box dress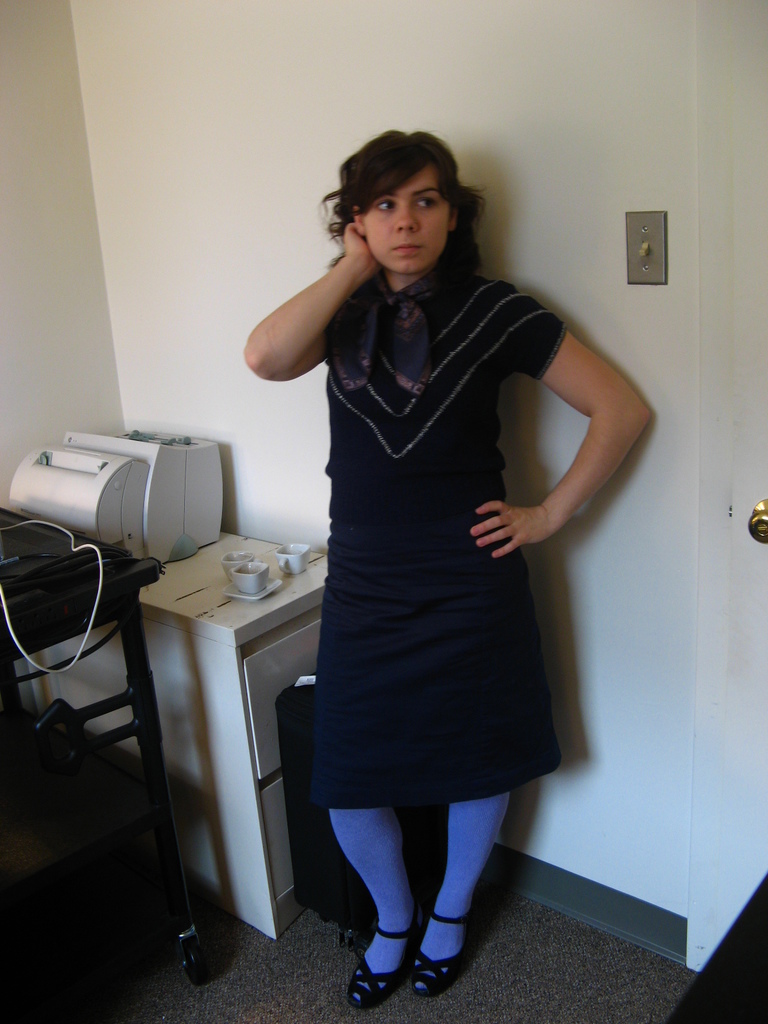
(312,272,574,824)
